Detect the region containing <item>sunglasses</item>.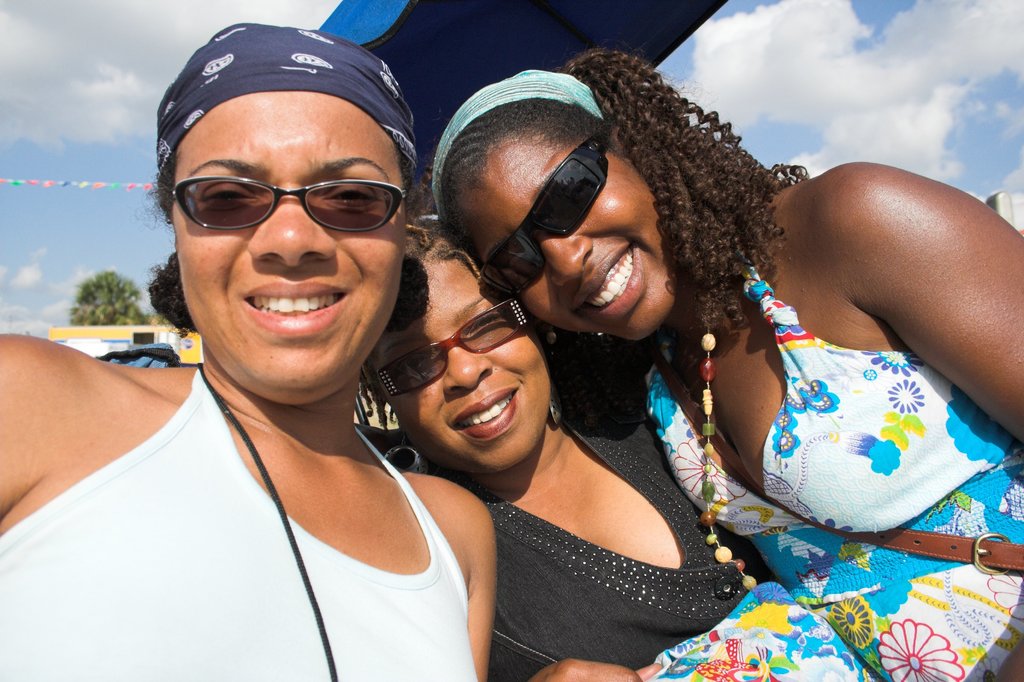
376,293,528,393.
